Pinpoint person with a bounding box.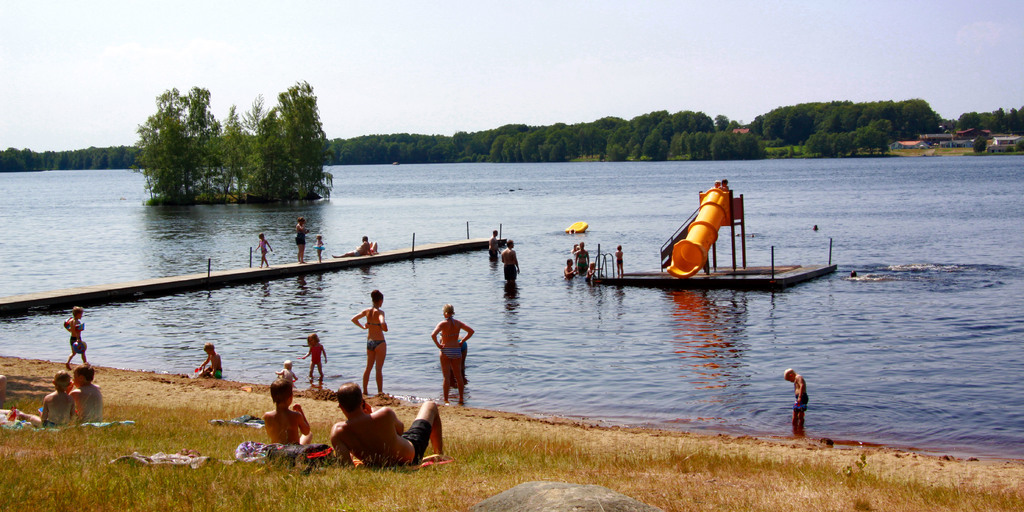
l=330, t=234, r=373, b=260.
